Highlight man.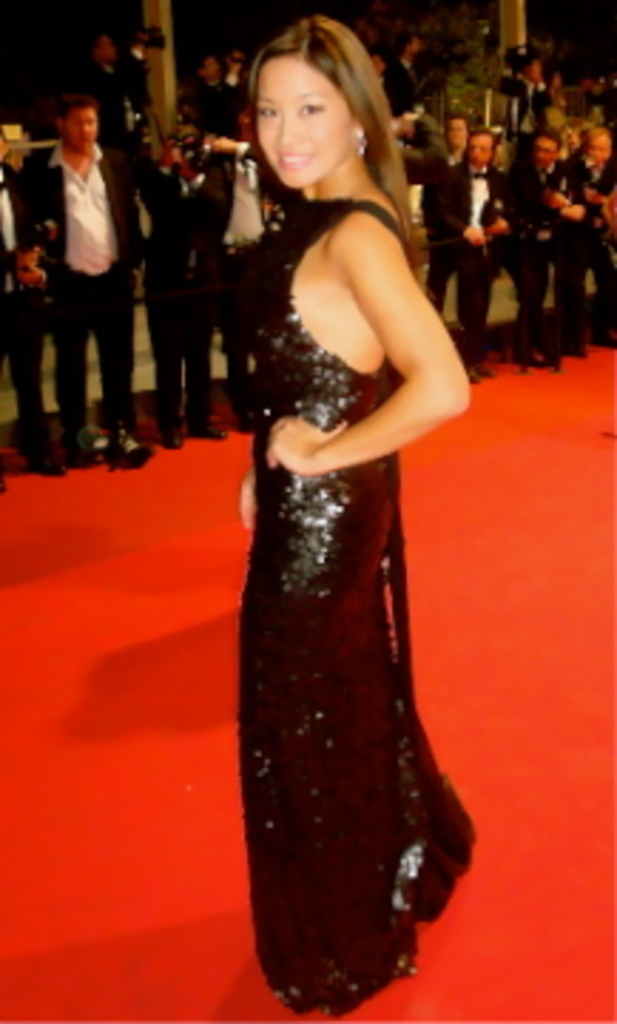
Highlighted region: (136,128,222,449).
